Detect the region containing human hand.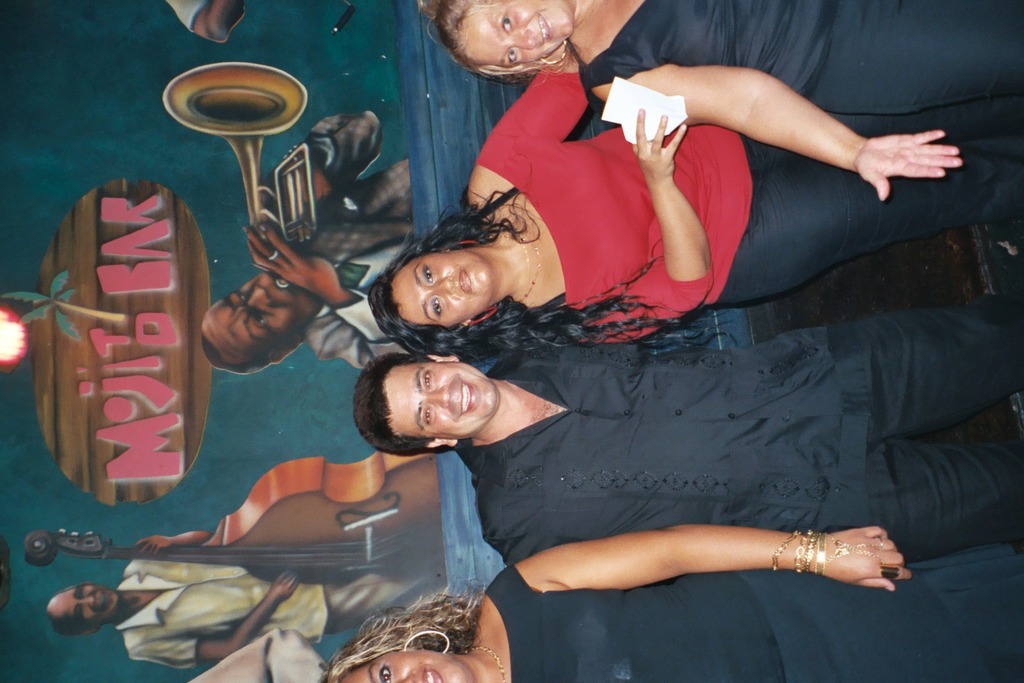
x1=244, y1=226, x2=343, y2=307.
